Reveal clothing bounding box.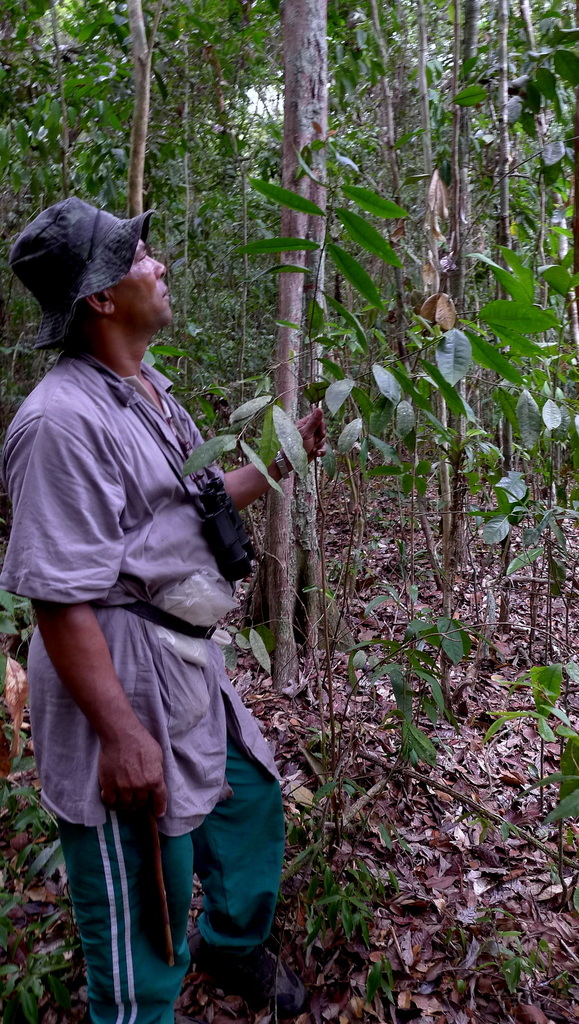
Revealed: <box>0,369,289,1023</box>.
